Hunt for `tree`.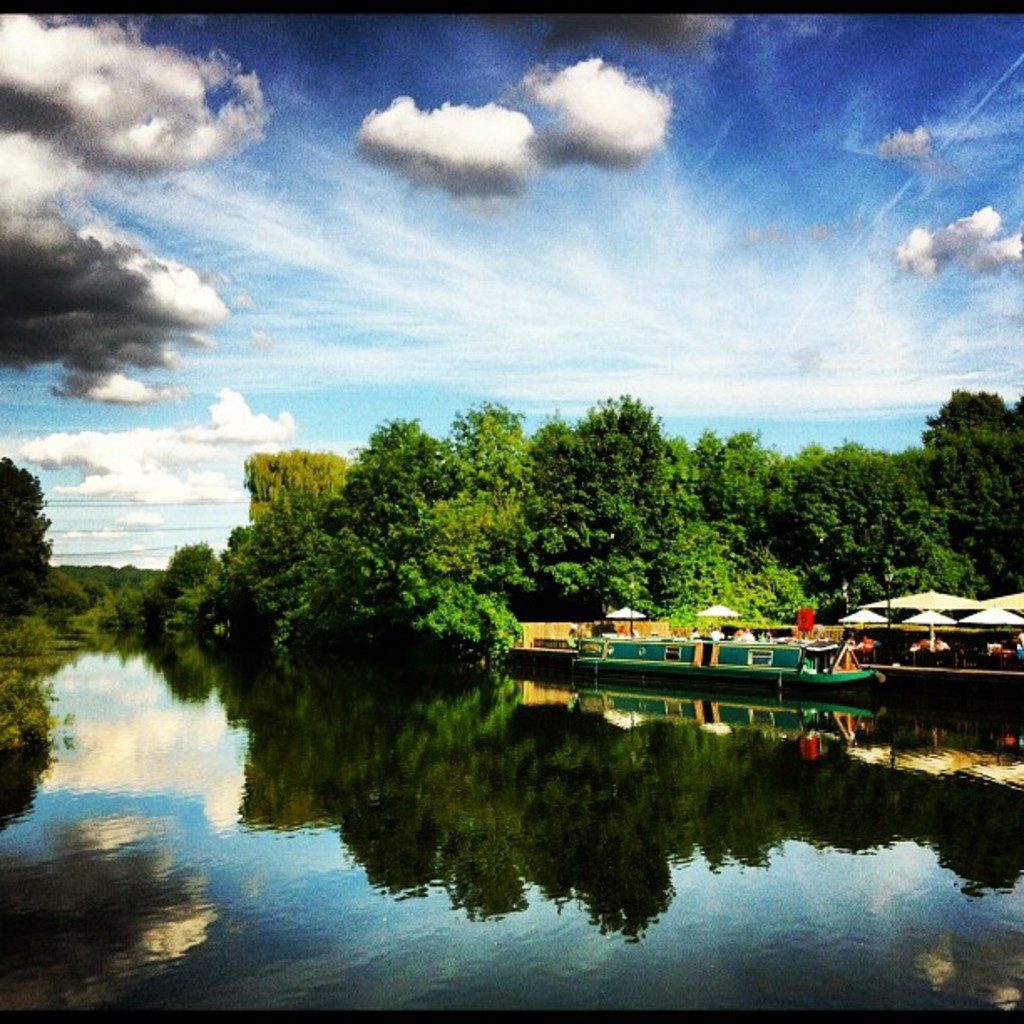
Hunted down at <bbox>512, 383, 673, 586</bbox>.
